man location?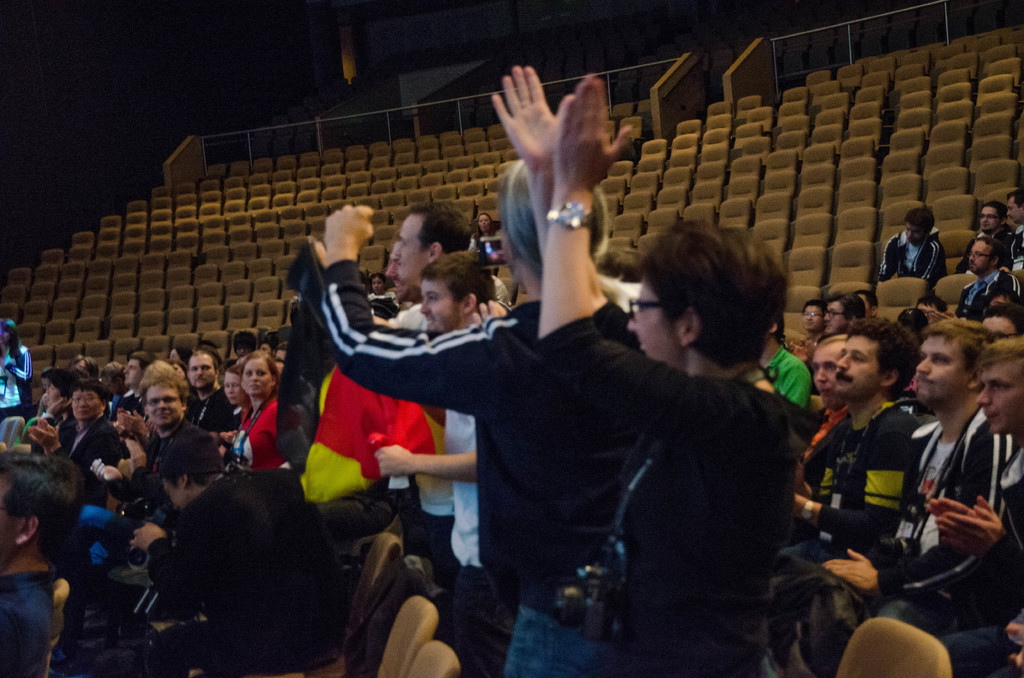
{"x1": 845, "y1": 311, "x2": 1010, "y2": 620}
